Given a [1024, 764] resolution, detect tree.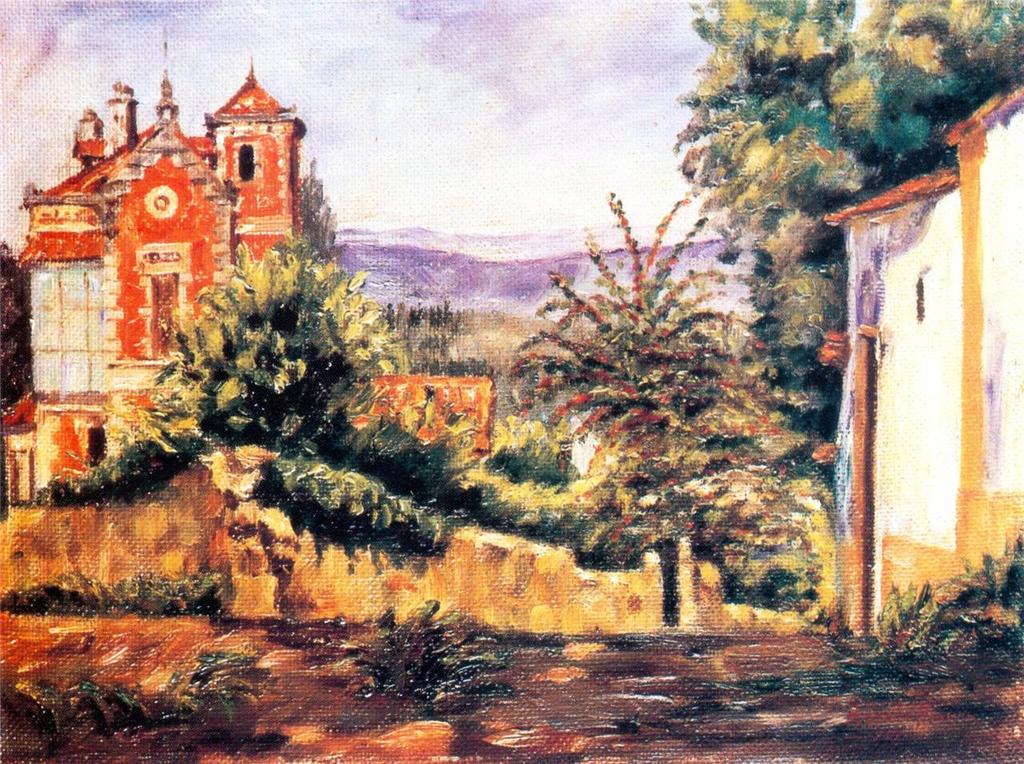
x1=667 y1=0 x2=1023 y2=451.
